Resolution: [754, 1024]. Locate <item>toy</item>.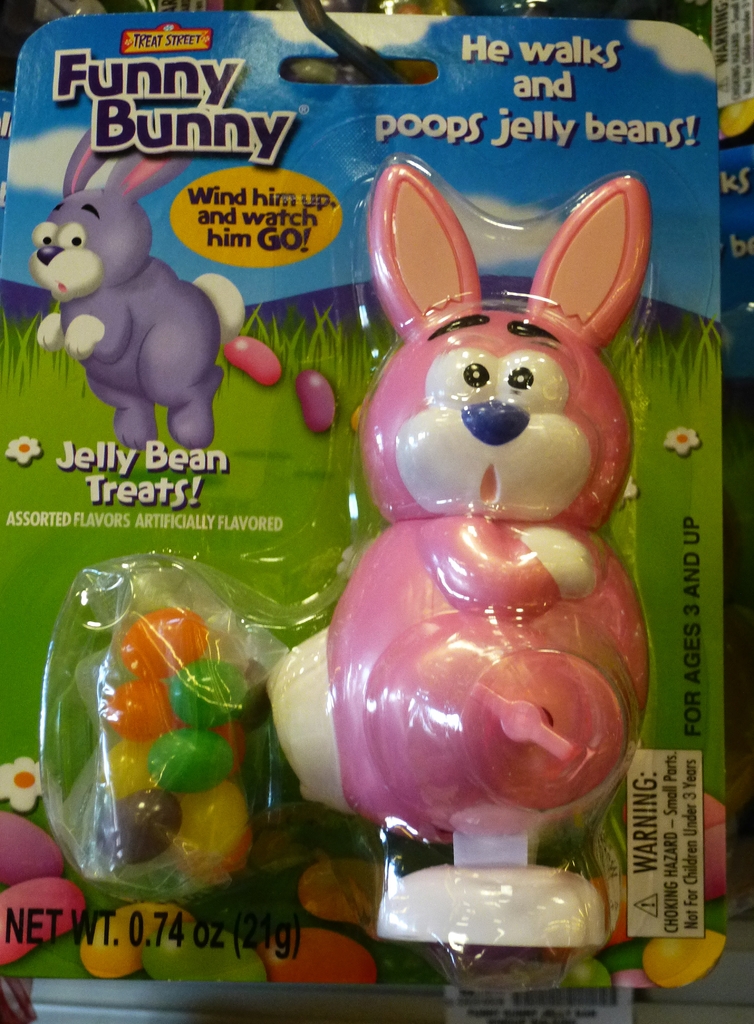
x1=30, y1=128, x2=245, y2=454.
